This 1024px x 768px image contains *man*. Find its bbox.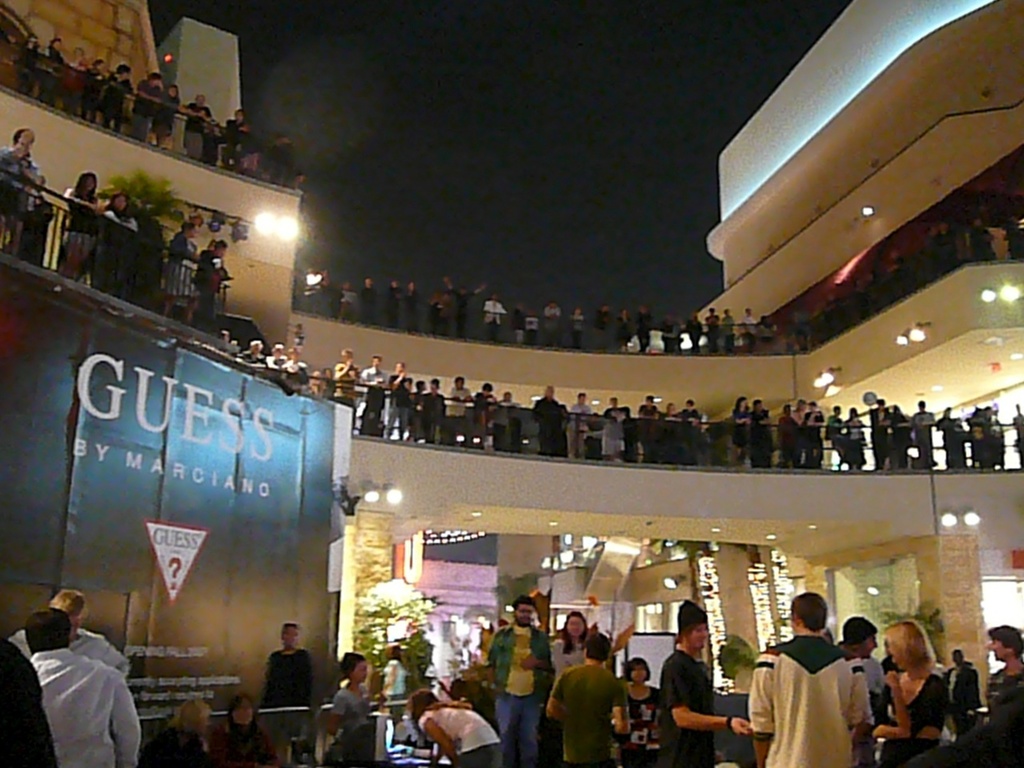
locate(485, 594, 549, 767).
